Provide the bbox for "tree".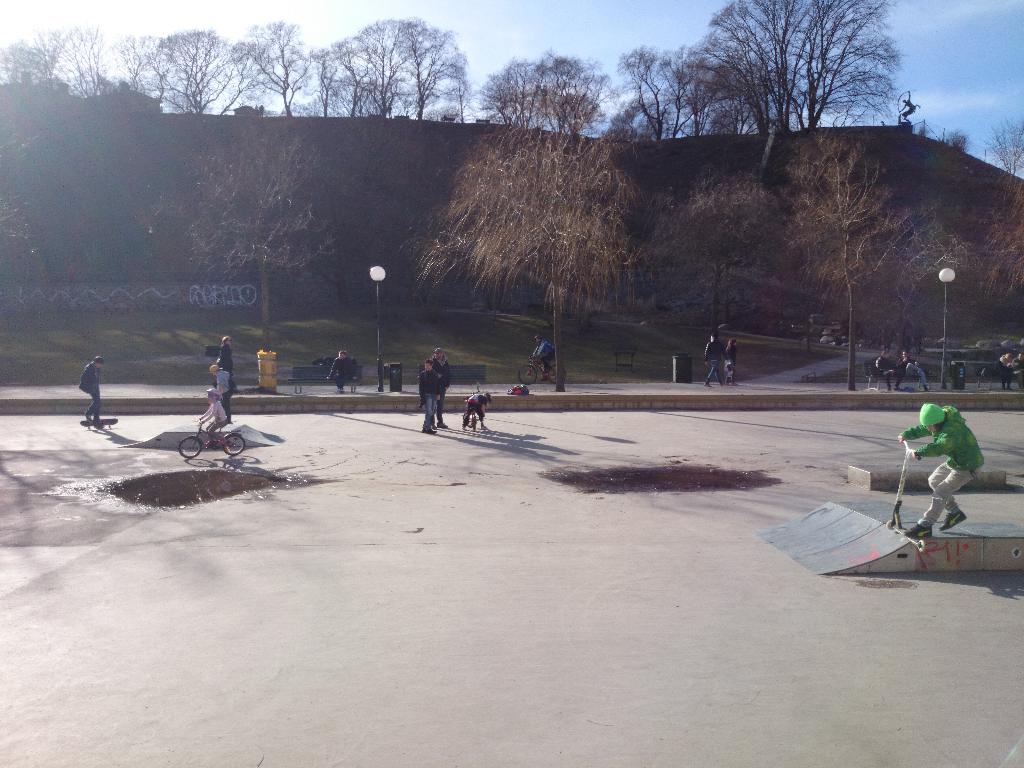
[x1=0, y1=35, x2=115, y2=311].
